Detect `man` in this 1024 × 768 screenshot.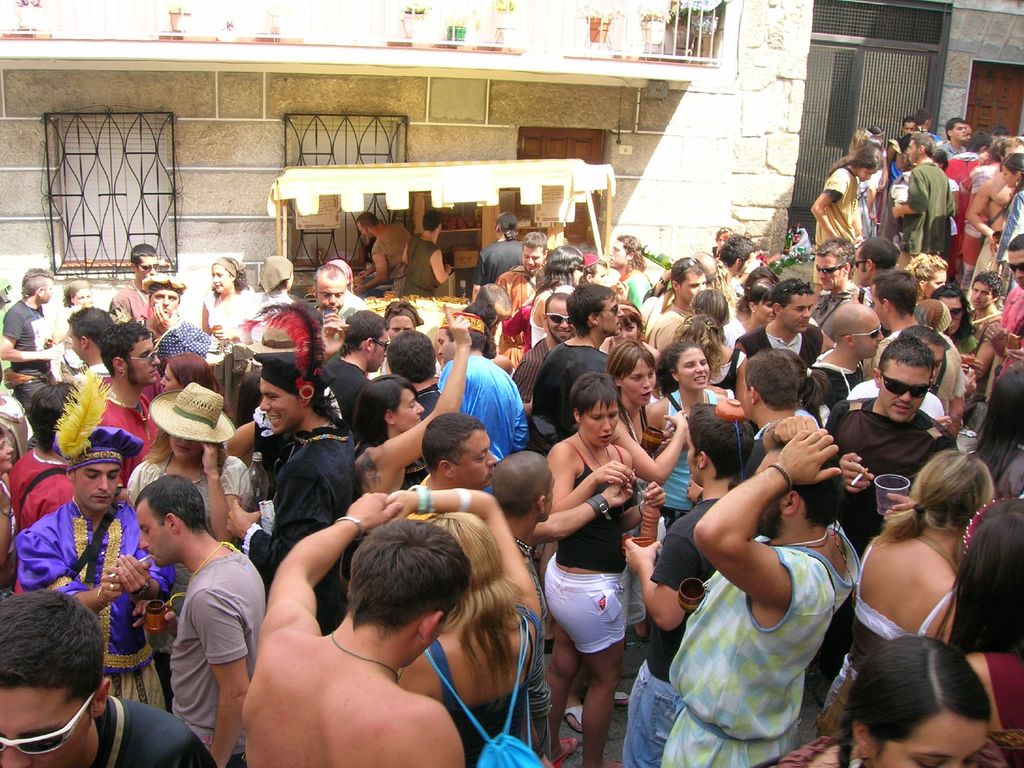
Detection: left=916, top=112, right=940, bottom=141.
